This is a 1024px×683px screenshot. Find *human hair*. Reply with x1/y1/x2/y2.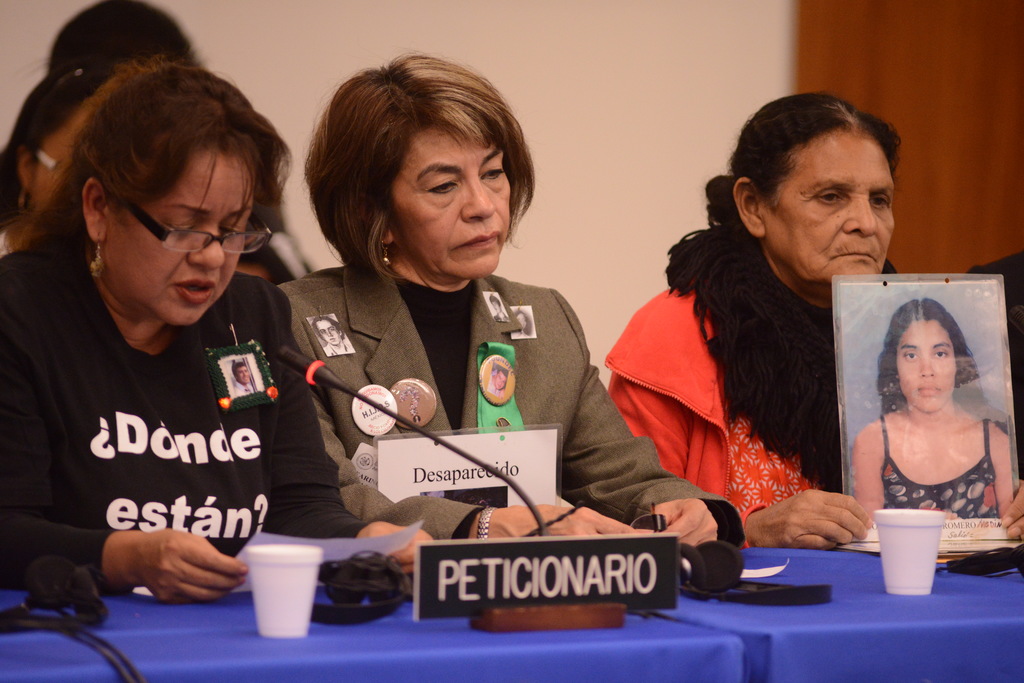
307/61/529/278.
